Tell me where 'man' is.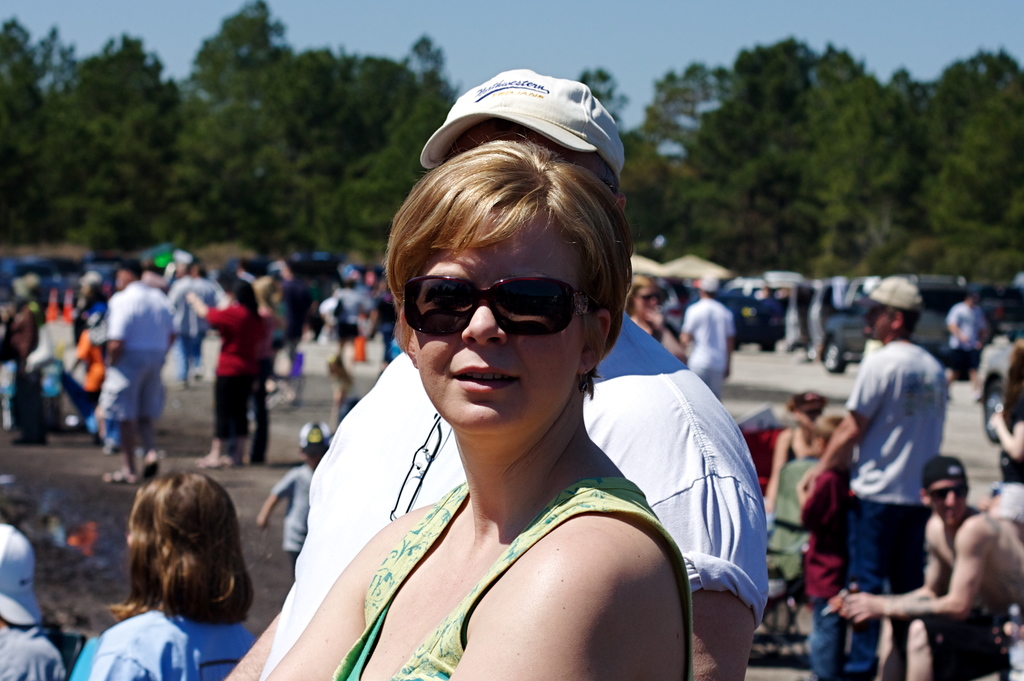
'man' is at Rect(820, 445, 1023, 677).
